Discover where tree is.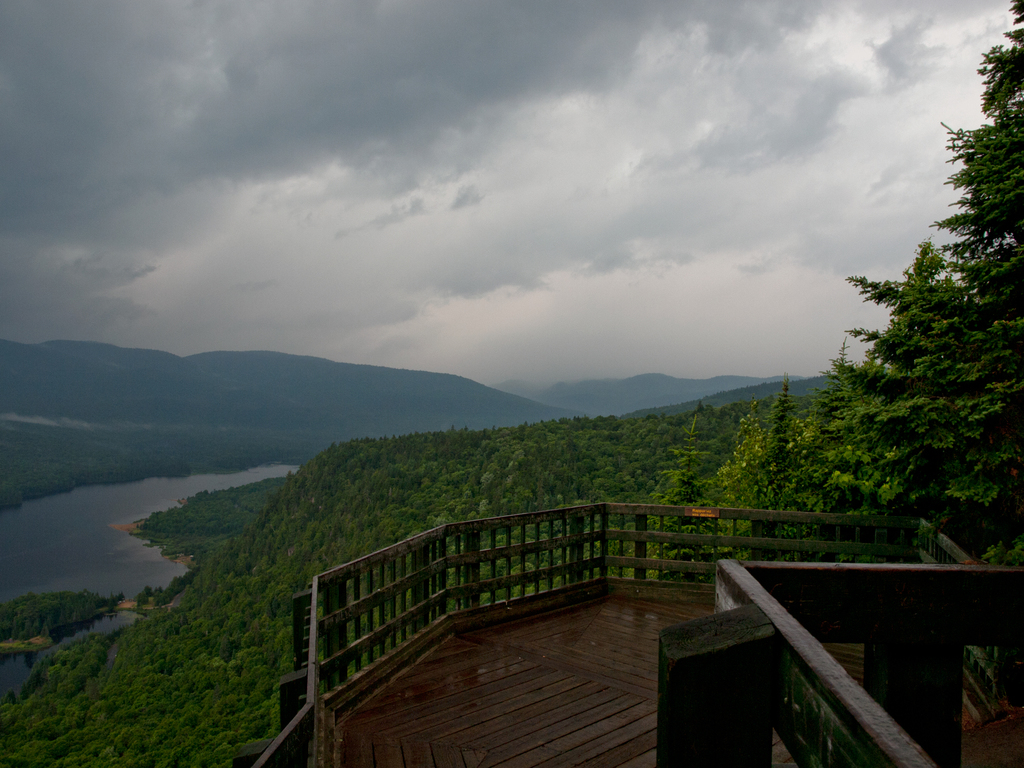
Discovered at 801:0:1023:714.
